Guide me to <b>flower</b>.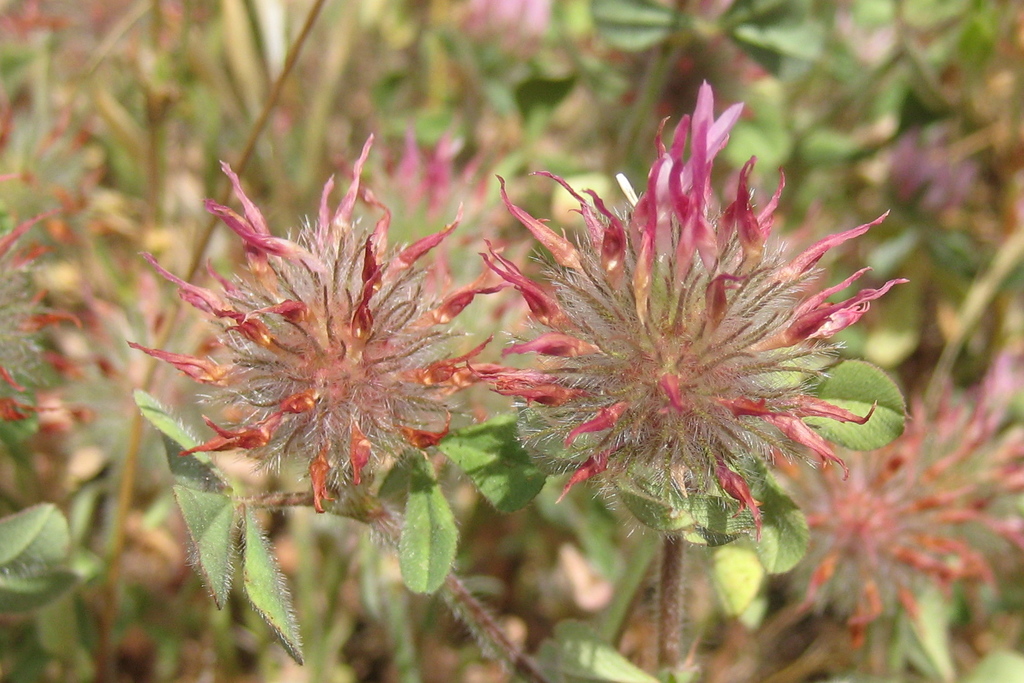
Guidance: x1=502, y1=110, x2=893, y2=556.
